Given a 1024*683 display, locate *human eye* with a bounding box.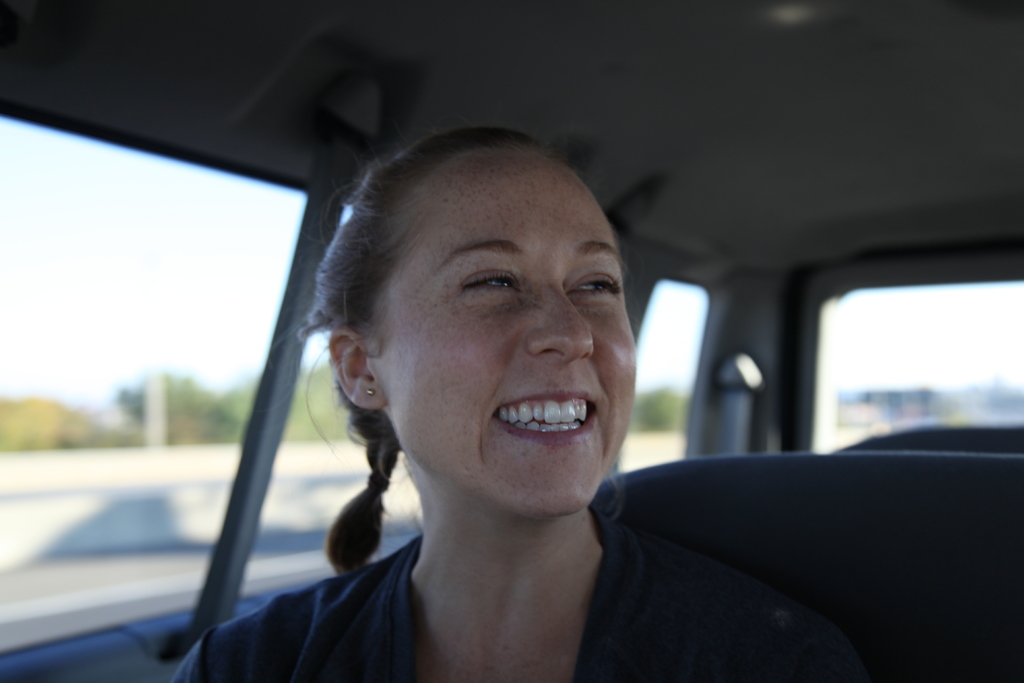
Located: 450/254/540/325.
